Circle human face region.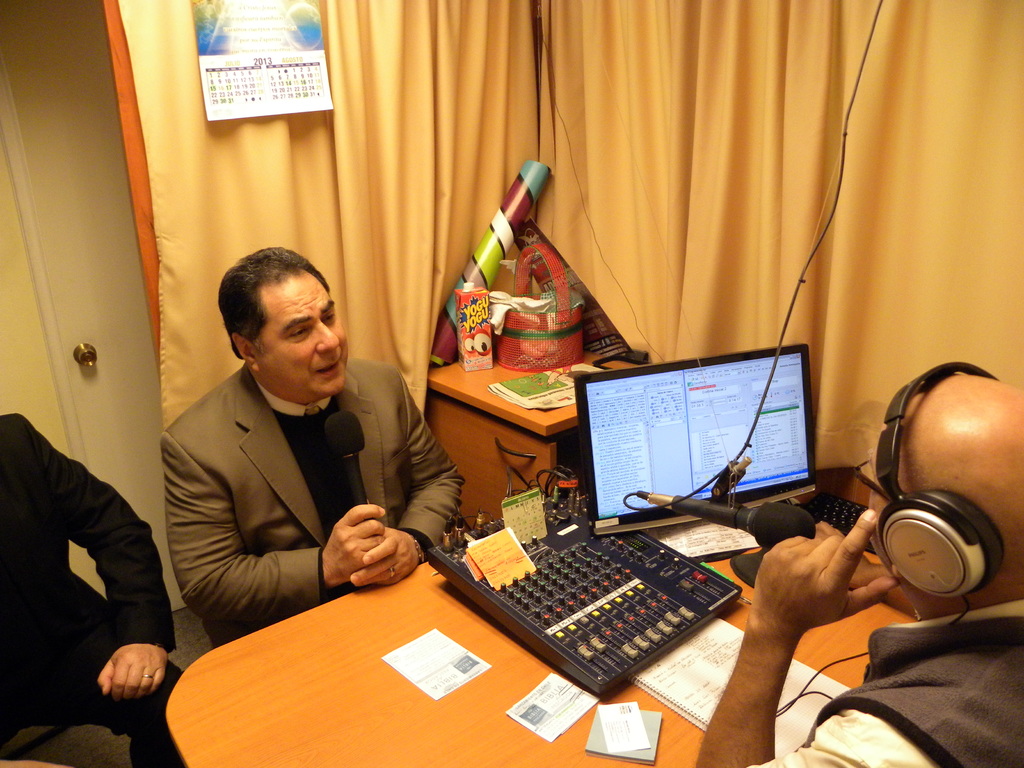
Region: box(251, 269, 349, 396).
